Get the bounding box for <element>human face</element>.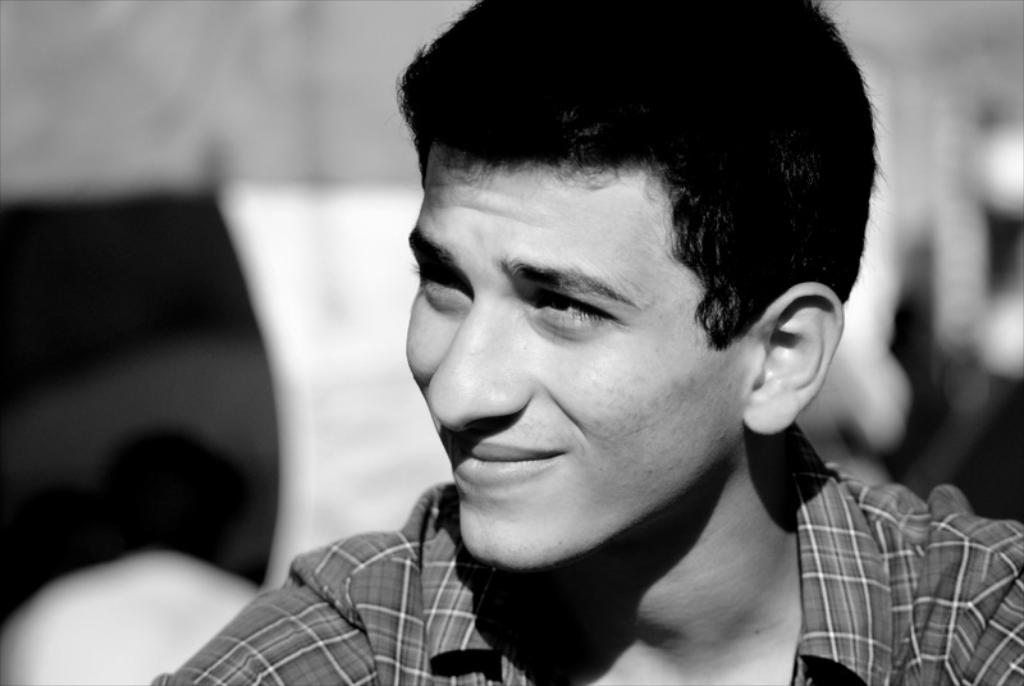
x1=396 y1=141 x2=749 y2=566.
